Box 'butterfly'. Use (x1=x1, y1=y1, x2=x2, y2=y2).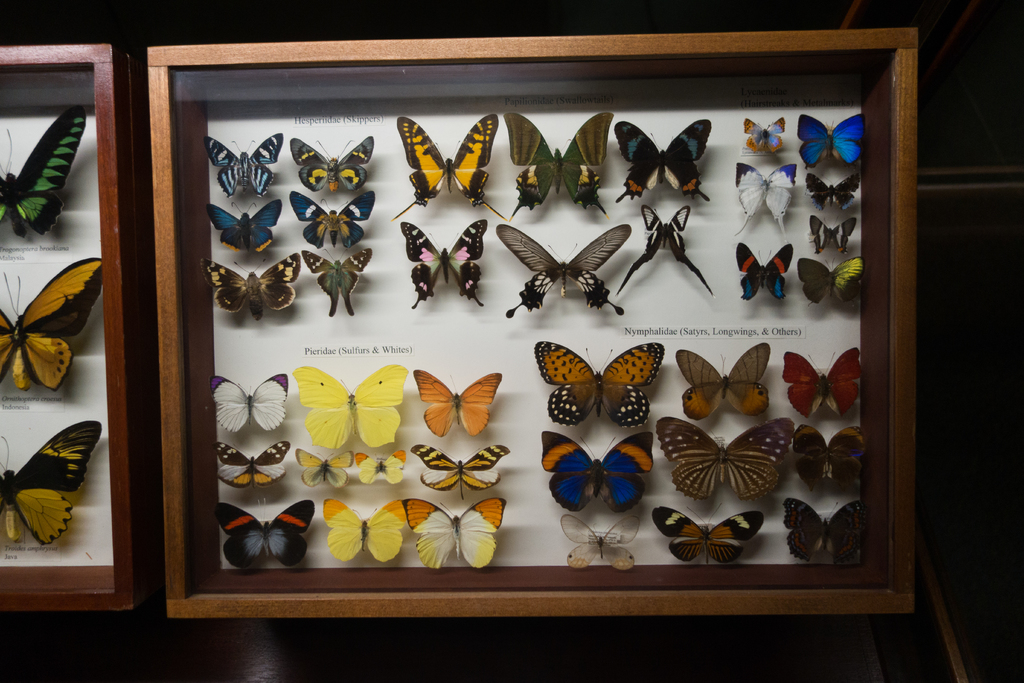
(x1=404, y1=496, x2=510, y2=572).
